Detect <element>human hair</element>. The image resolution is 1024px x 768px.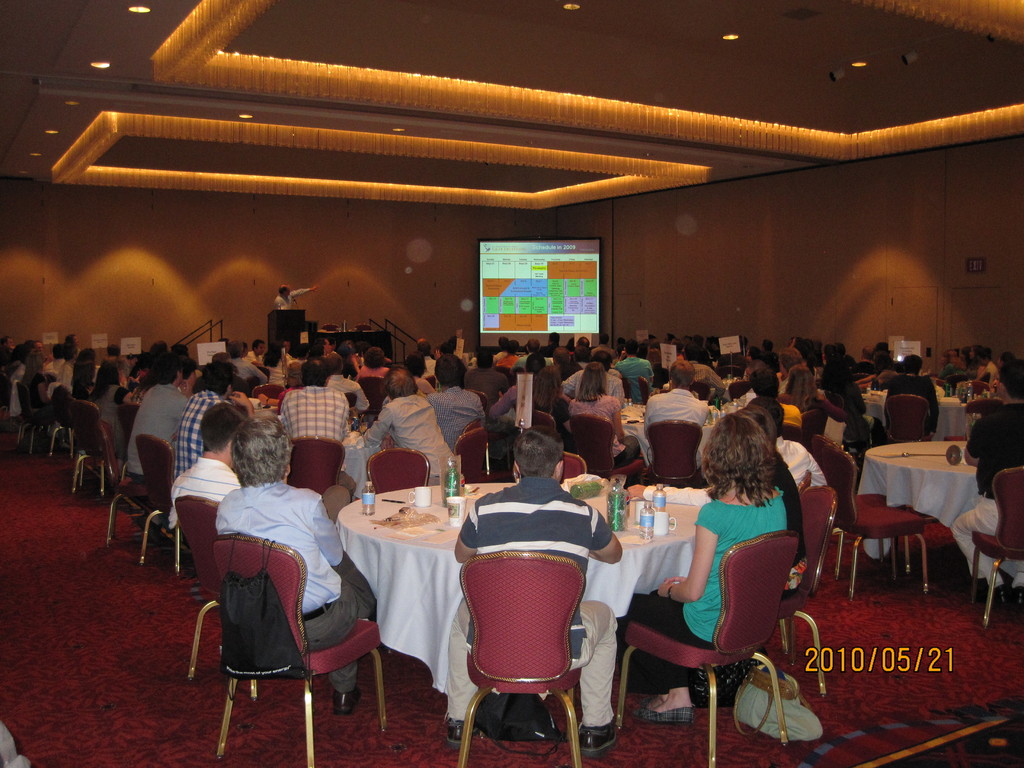
<bbox>507, 340, 520, 353</bbox>.
